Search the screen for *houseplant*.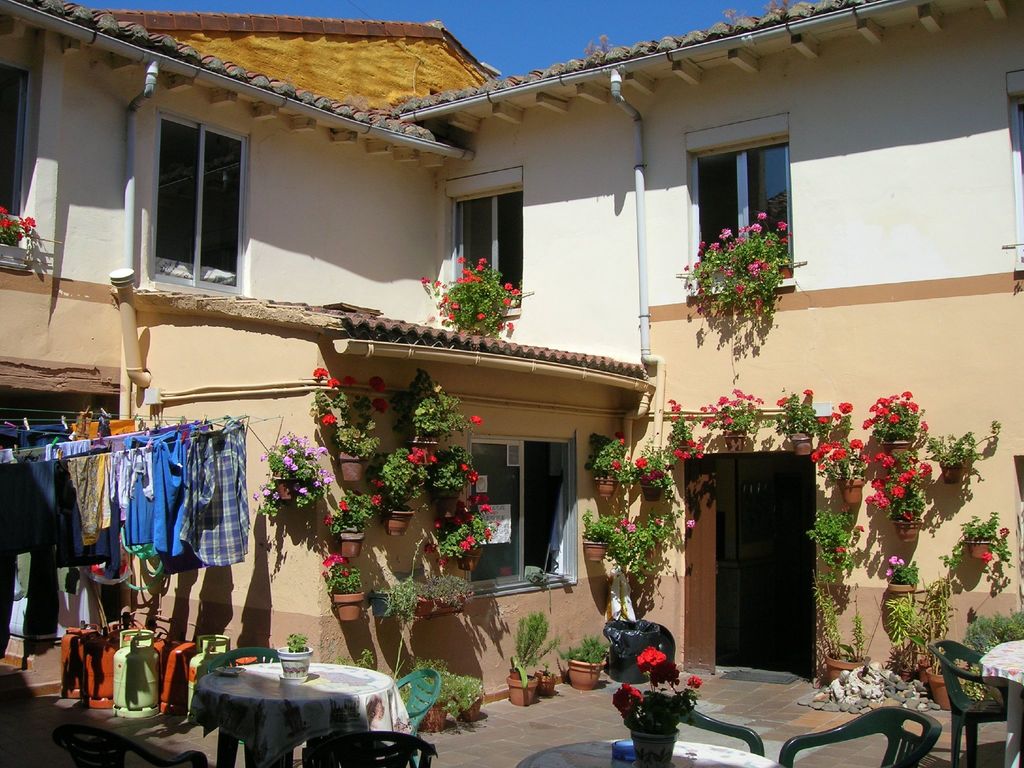
Found at Rect(809, 500, 860, 575).
